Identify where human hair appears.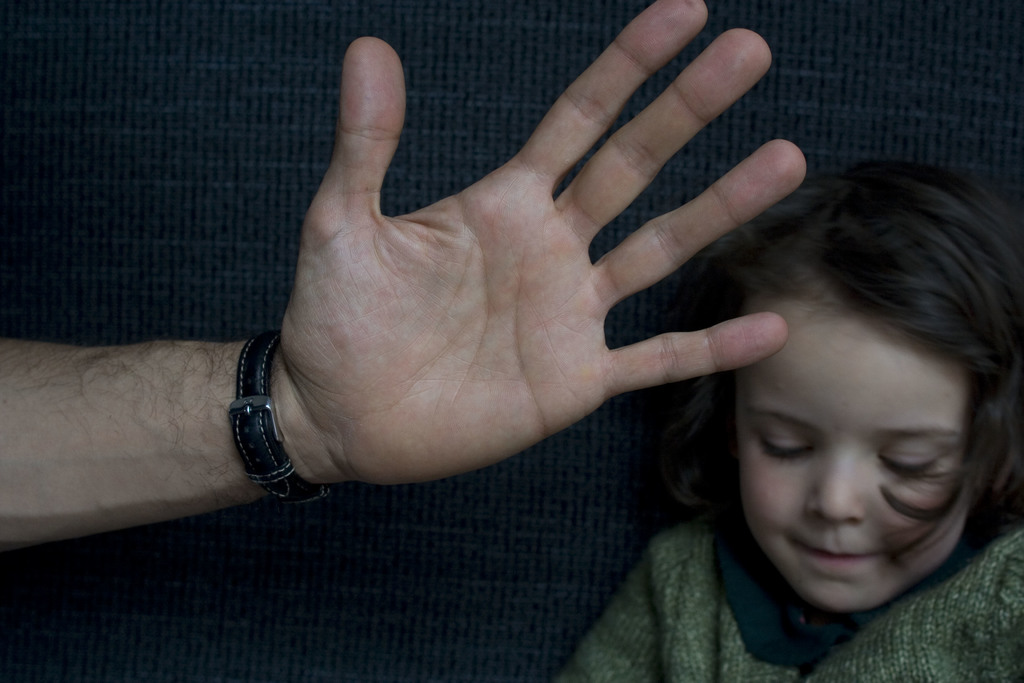
Appears at locate(681, 185, 1023, 627).
